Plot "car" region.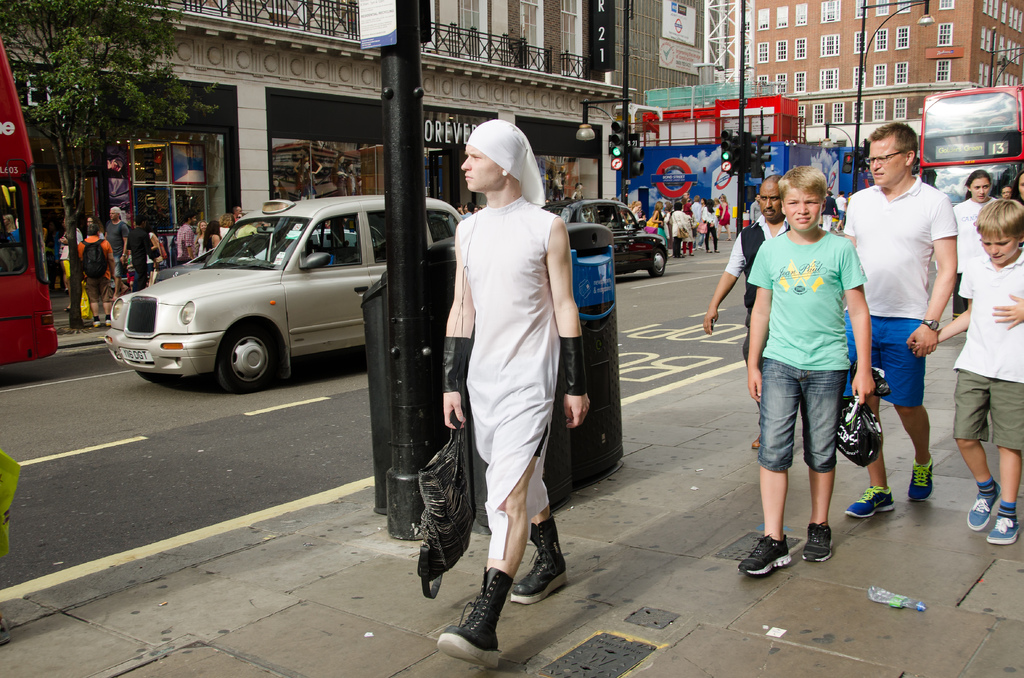
Plotted at box(101, 186, 464, 394).
